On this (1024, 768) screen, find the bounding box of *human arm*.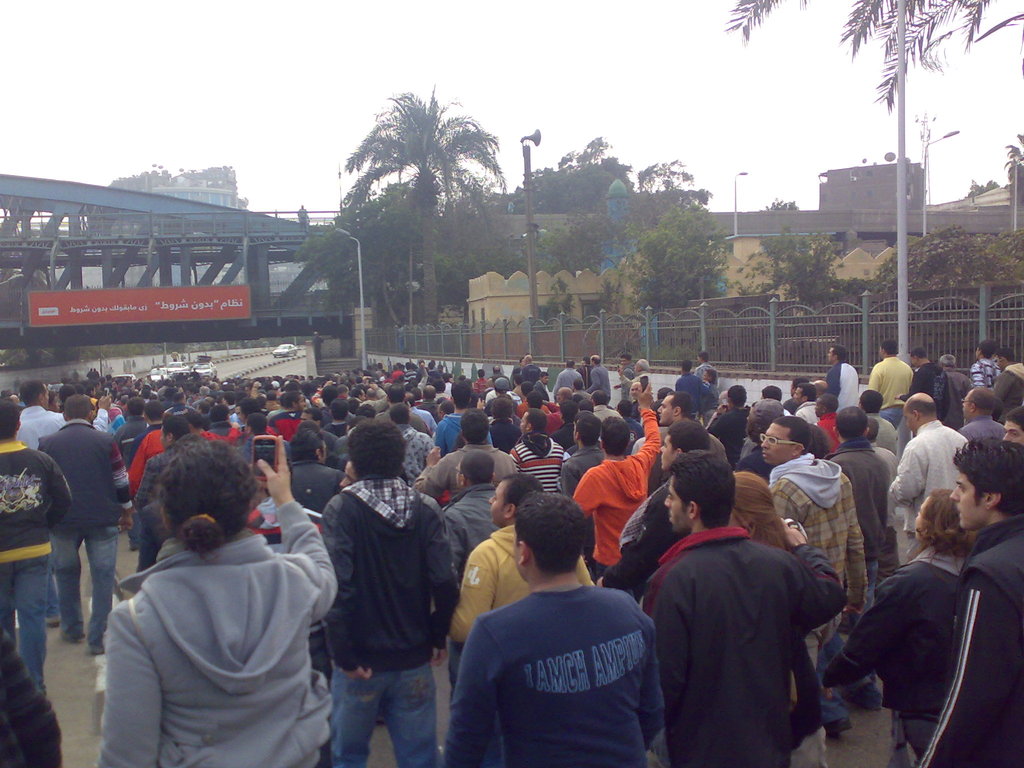
Bounding box: 820, 561, 916, 693.
